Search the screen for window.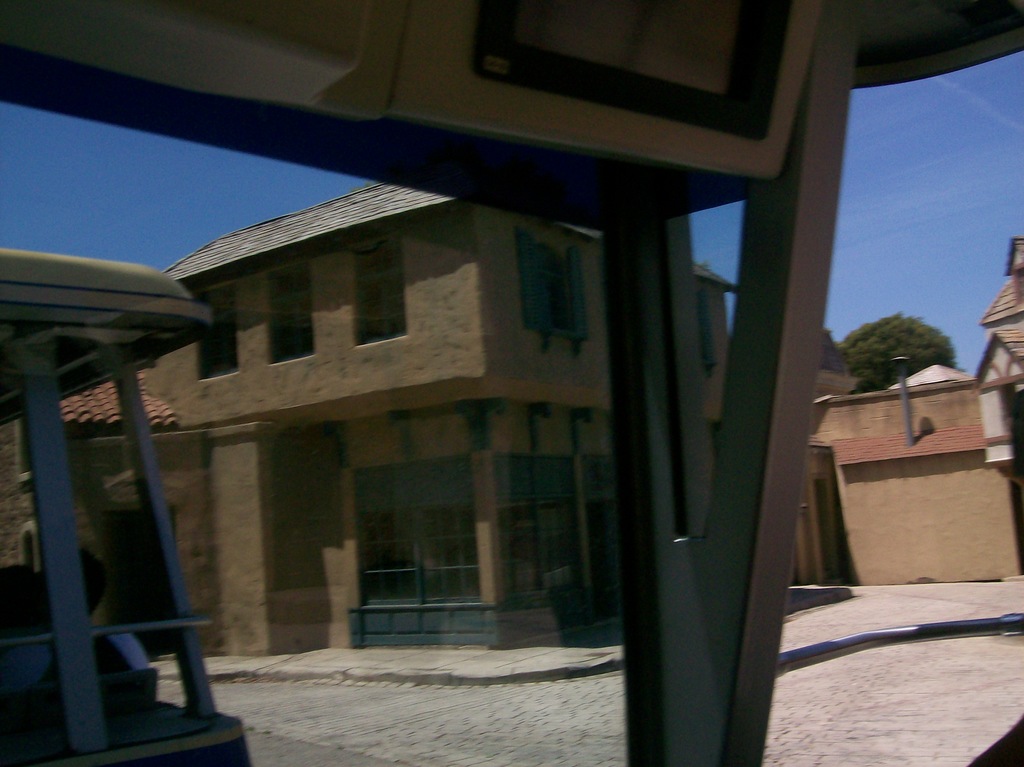
Found at <box>189,283,244,381</box>.
